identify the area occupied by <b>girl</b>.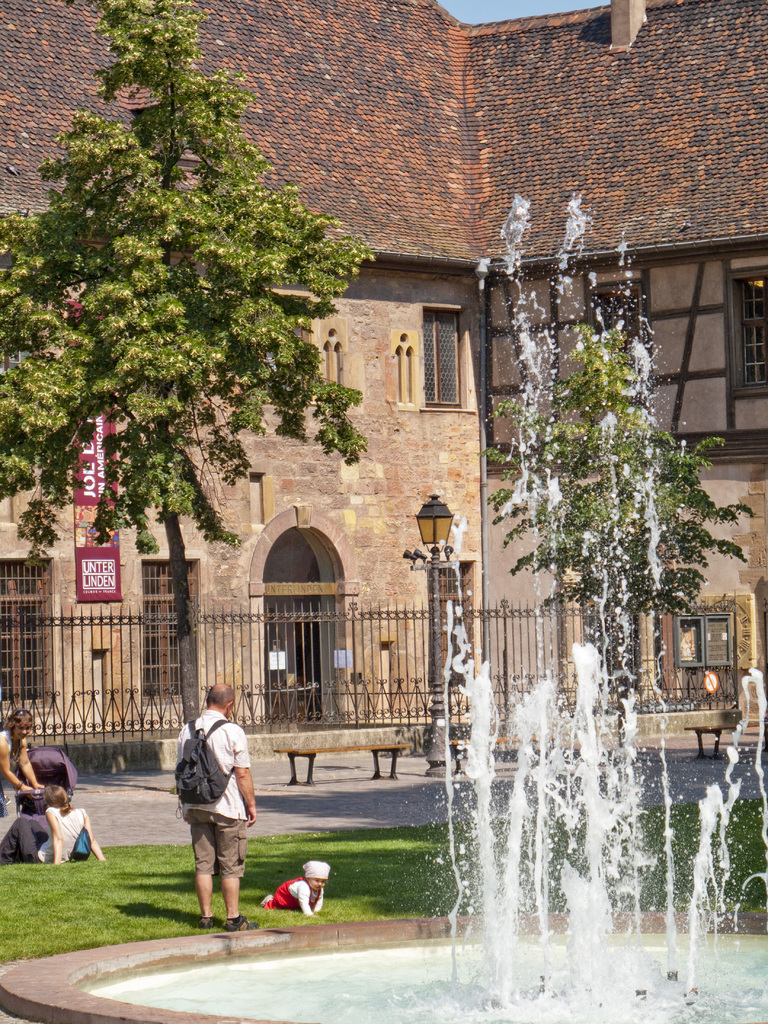
Area: locate(0, 775, 108, 868).
